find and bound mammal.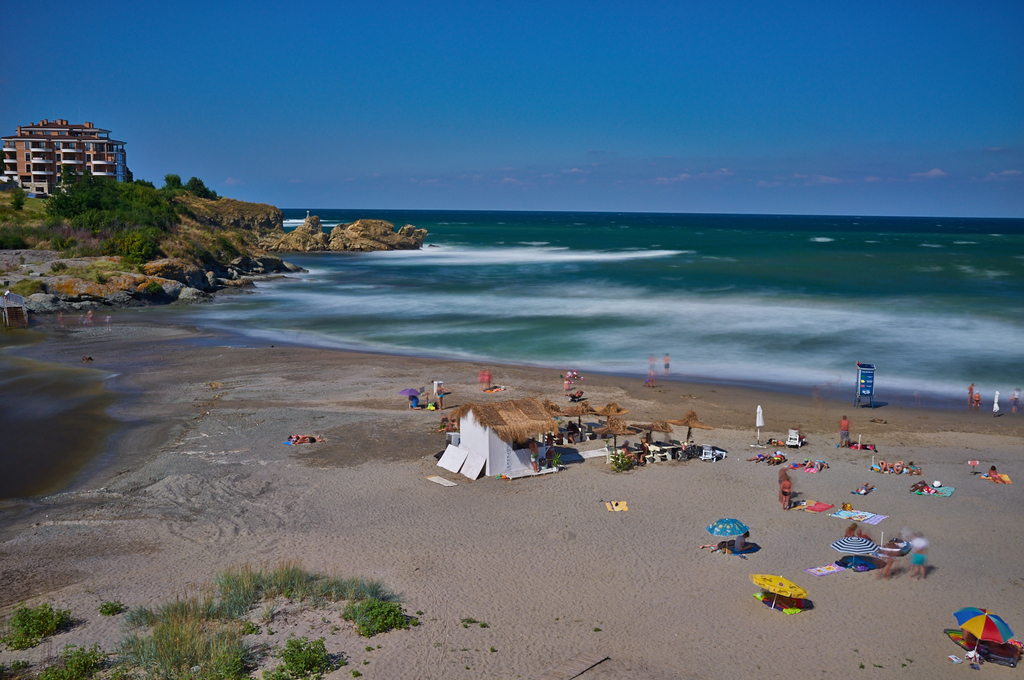
Bound: crop(815, 460, 828, 473).
